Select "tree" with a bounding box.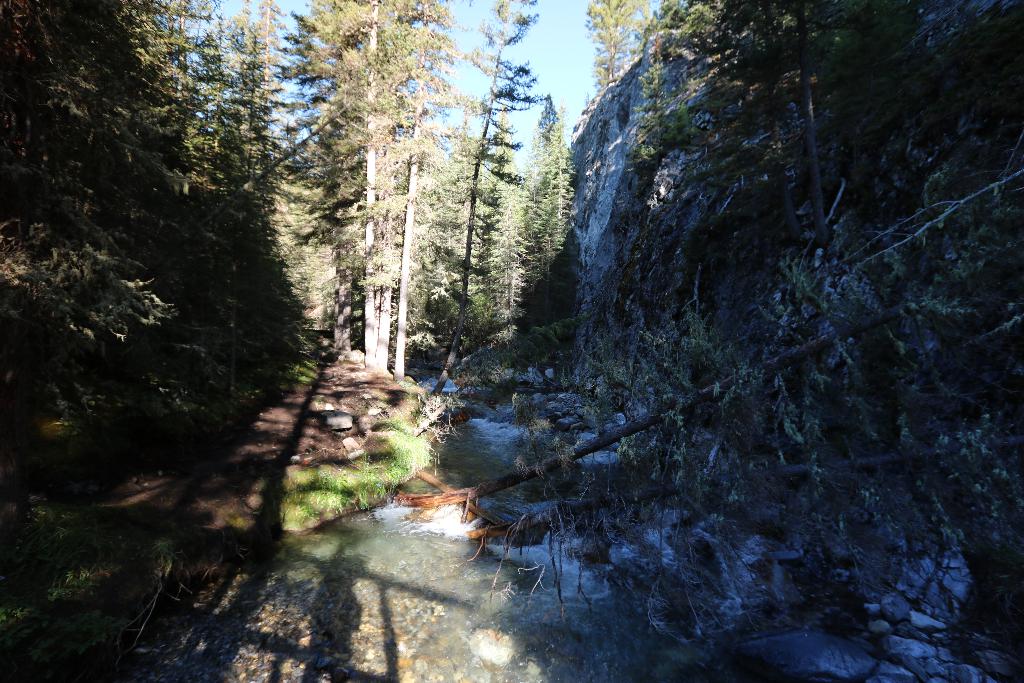
BBox(415, 0, 559, 429).
